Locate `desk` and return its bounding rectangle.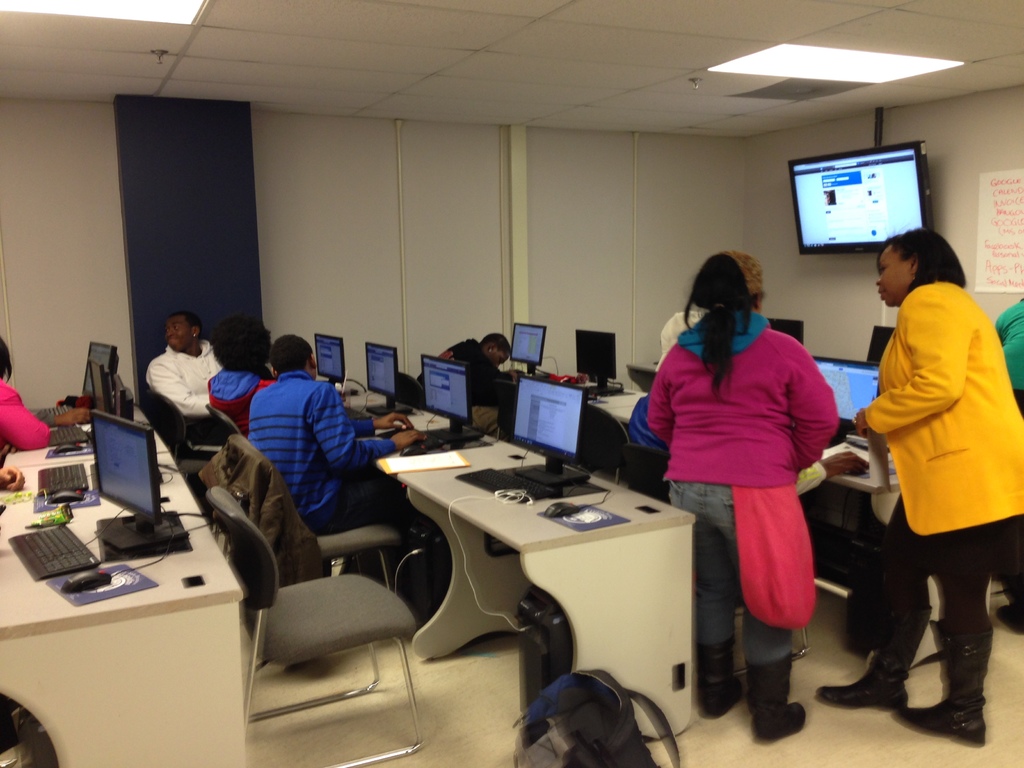
(211,401,667,744).
